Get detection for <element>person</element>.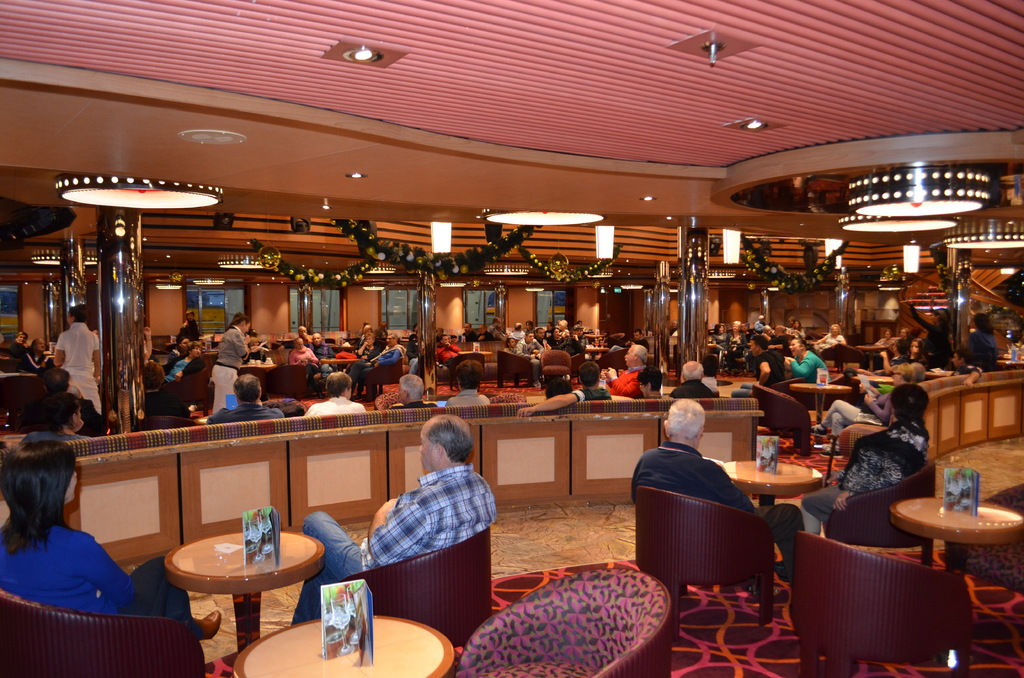
Detection: (x1=808, y1=362, x2=916, y2=464).
